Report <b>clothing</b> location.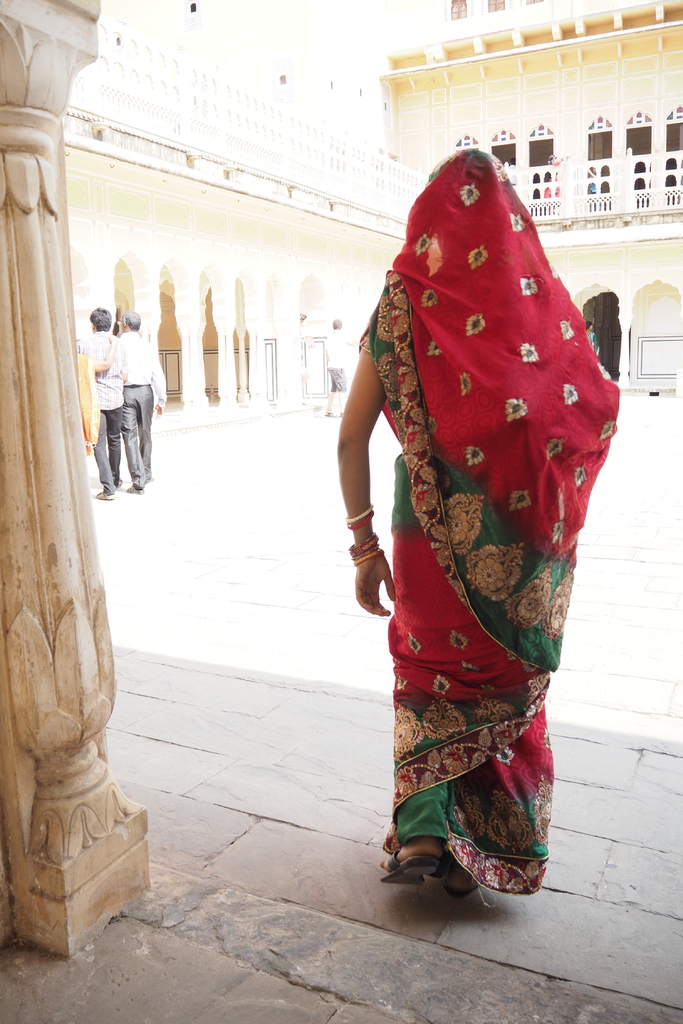
Report: <region>108, 325, 170, 488</region>.
